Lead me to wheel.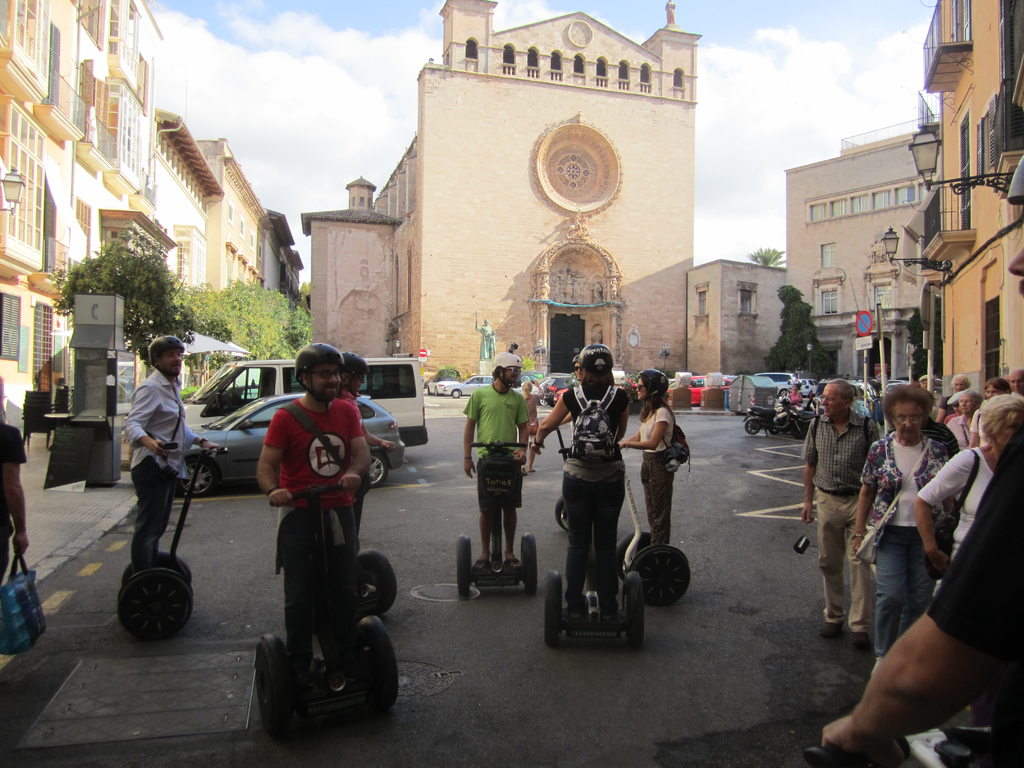
Lead to 745 419 758 433.
